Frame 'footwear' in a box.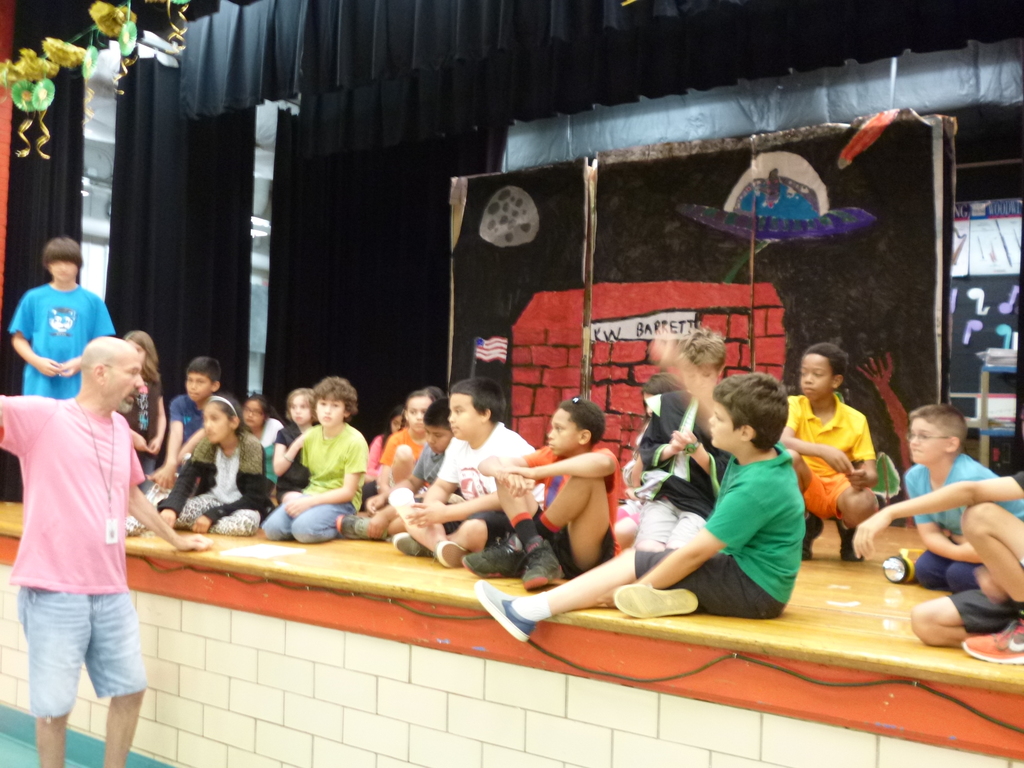
x1=340 y1=514 x2=388 y2=541.
